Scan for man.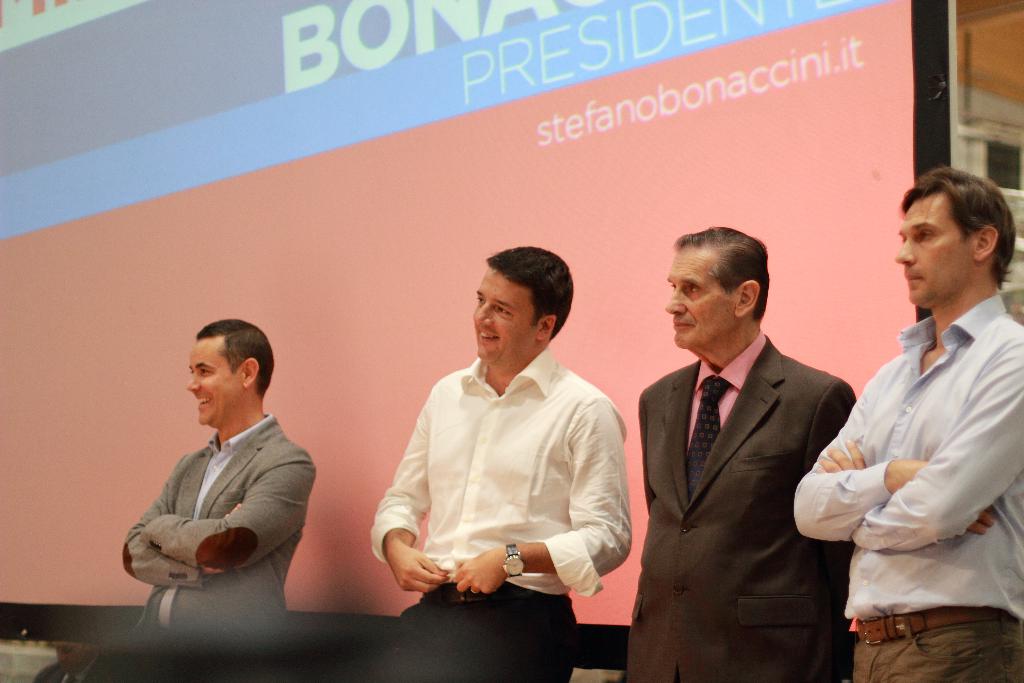
Scan result: [x1=365, y1=242, x2=633, y2=682].
